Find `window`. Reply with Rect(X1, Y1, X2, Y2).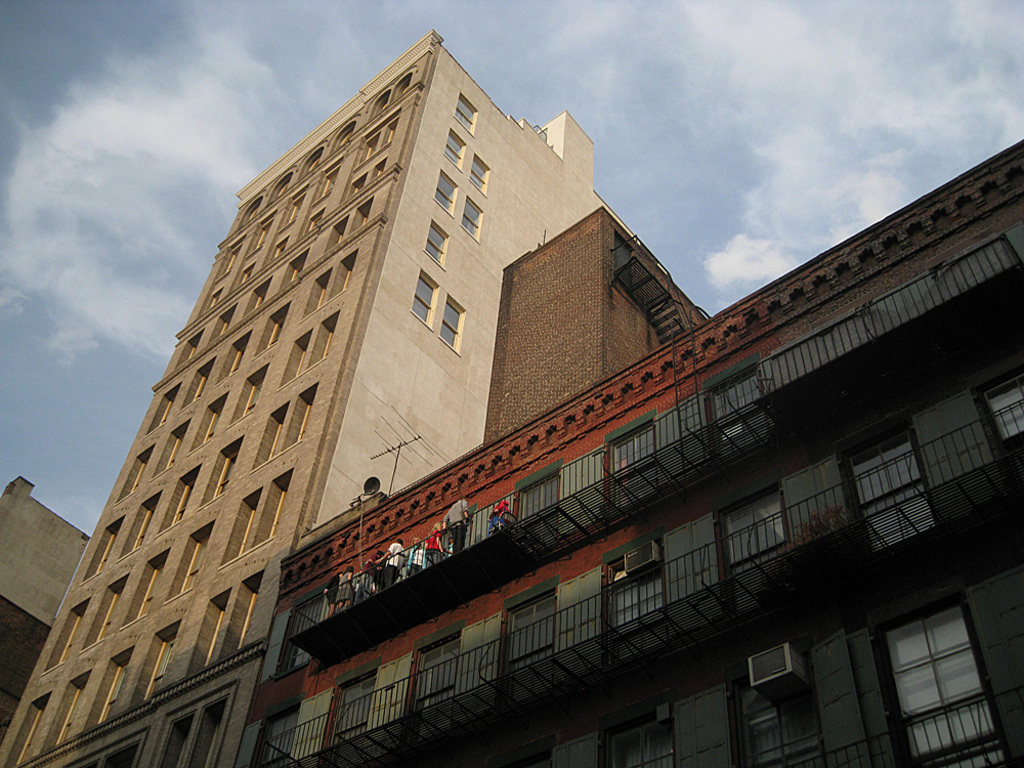
Rect(344, 160, 371, 201).
